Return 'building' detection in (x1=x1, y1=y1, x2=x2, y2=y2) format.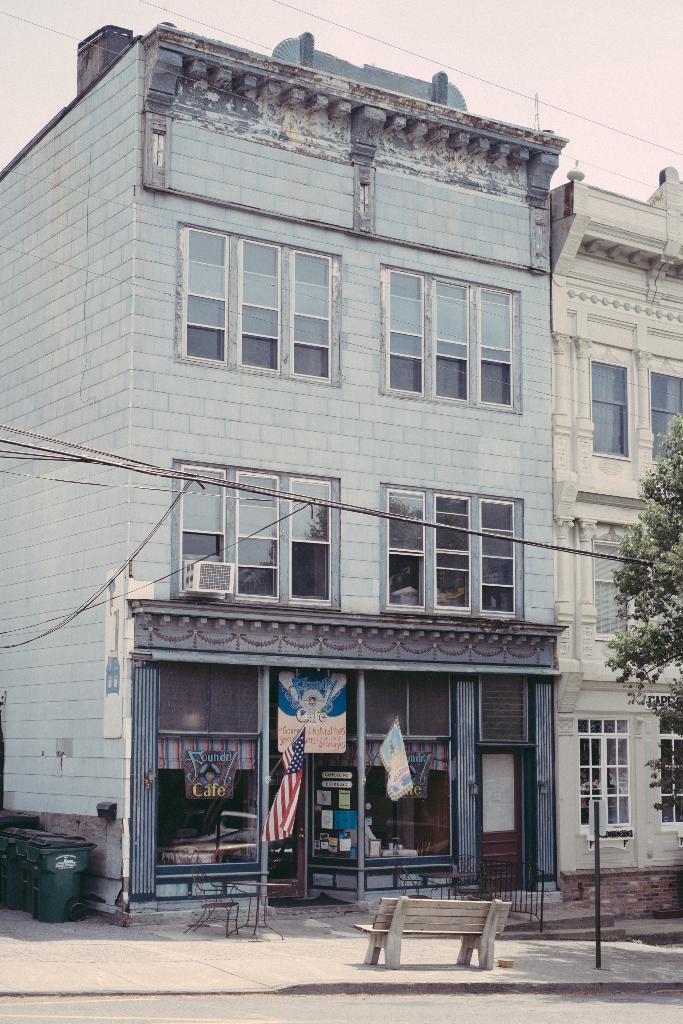
(x1=0, y1=13, x2=573, y2=927).
